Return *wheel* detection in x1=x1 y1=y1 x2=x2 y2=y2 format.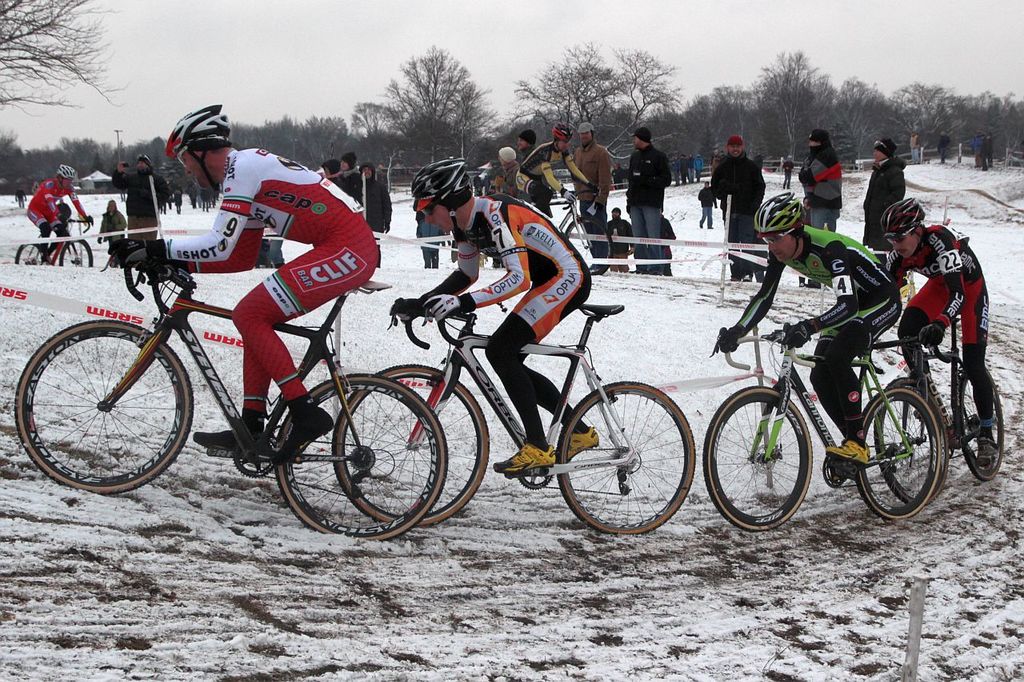
x1=874 y1=373 x2=950 y2=507.
